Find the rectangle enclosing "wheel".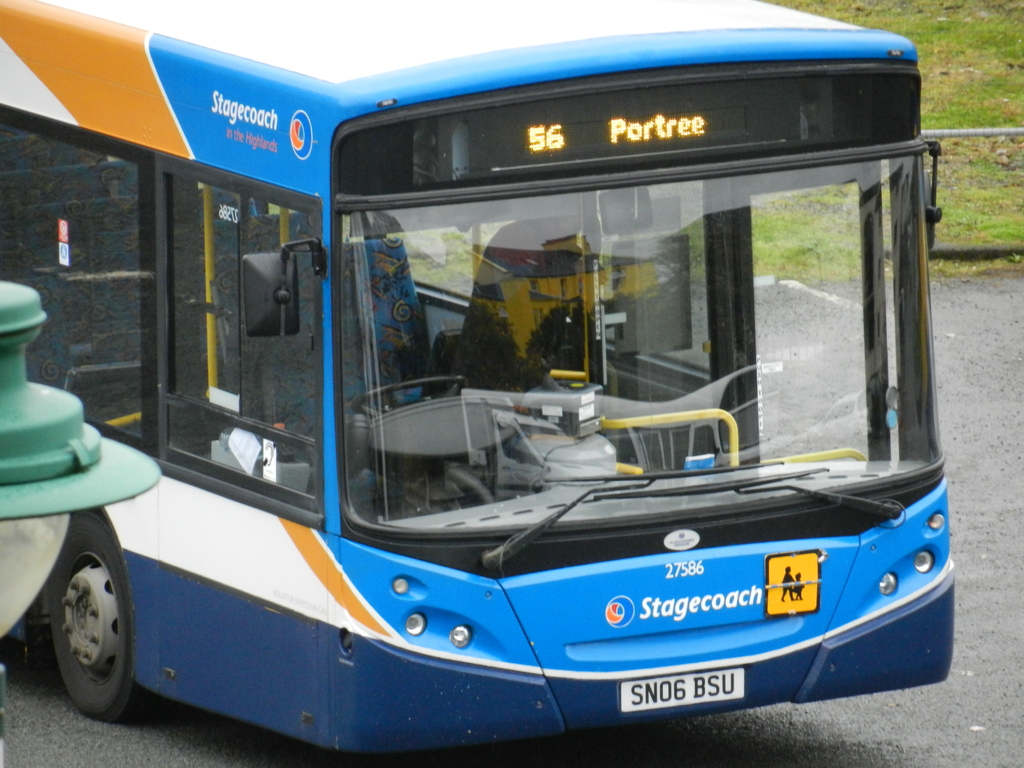
rect(26, 526, 130, 724).
